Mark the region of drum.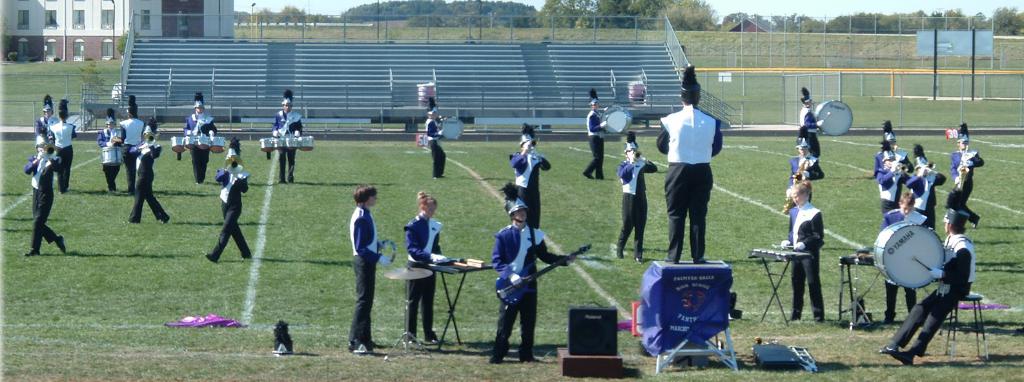
Region: 209, 137, 225, 154.
